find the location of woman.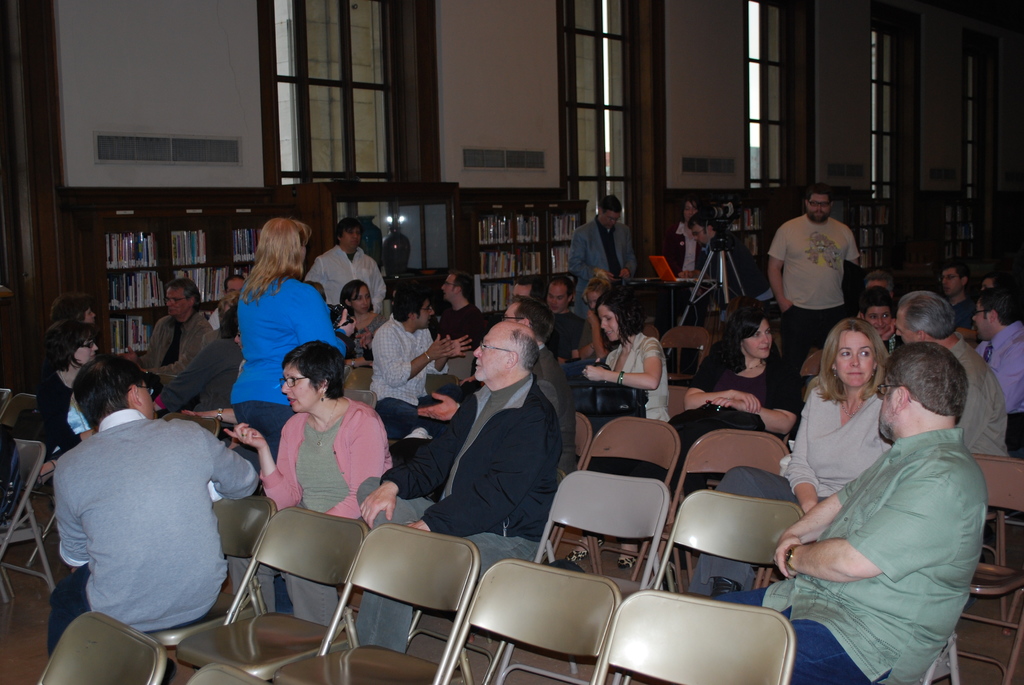
Location: {"left": 676, "top": 312, "right": 806, "bottom": 480}.
